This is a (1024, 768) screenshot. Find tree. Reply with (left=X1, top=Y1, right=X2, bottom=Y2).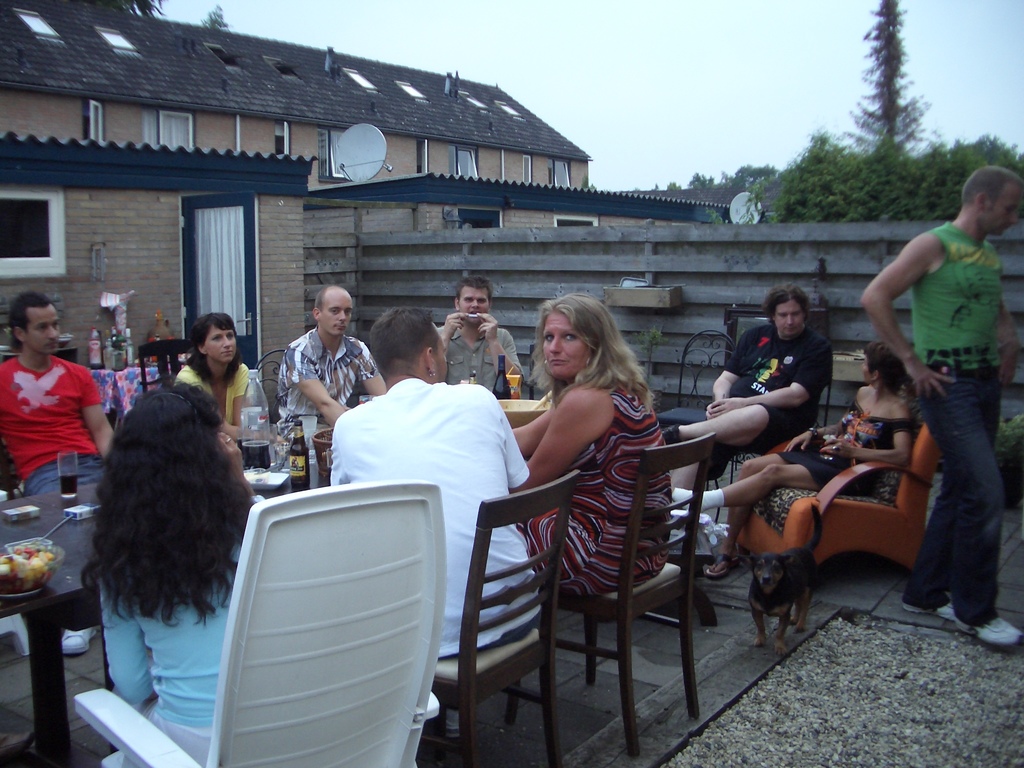
(left=773, top=116, right=880, bottom=221).
